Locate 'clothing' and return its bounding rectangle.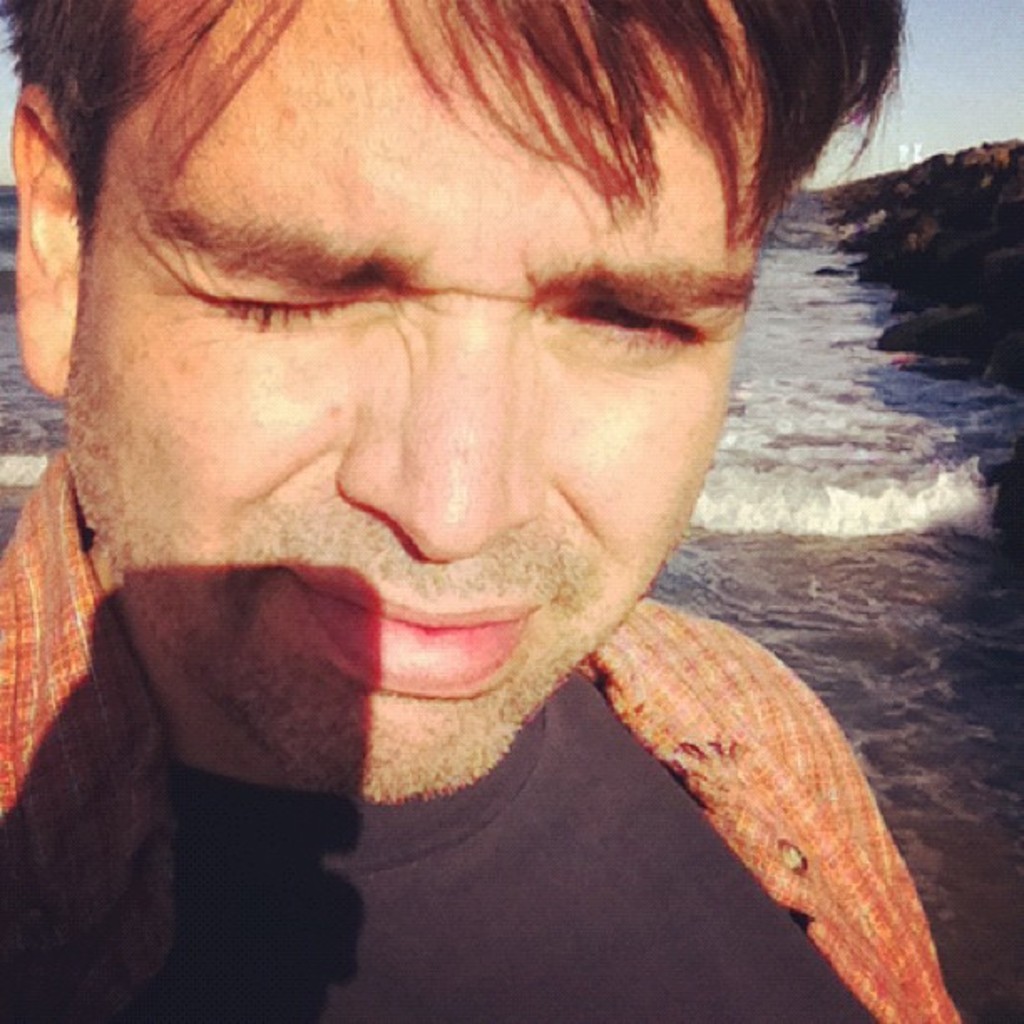
detection(0, 445, 962, 1022).
